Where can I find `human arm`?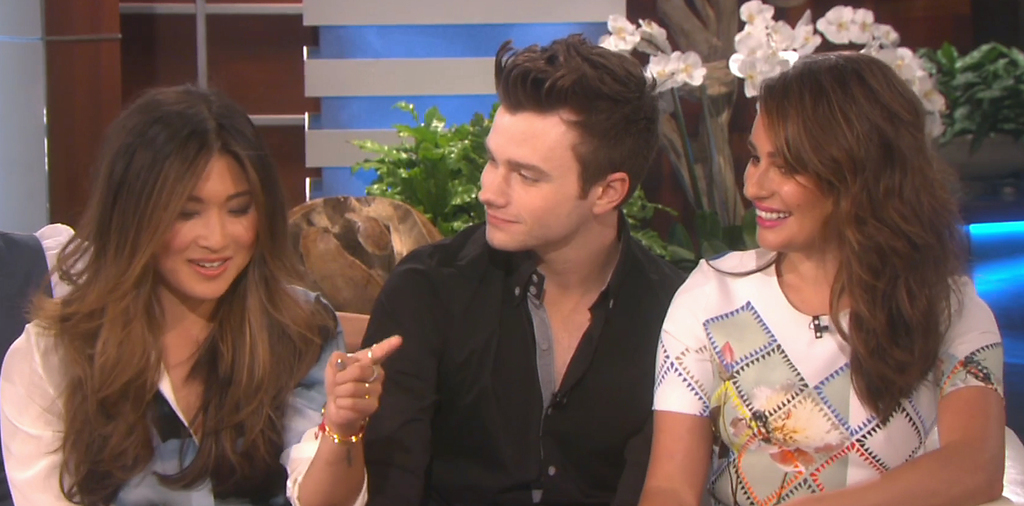
You can find it at select_region(635, 263, 715, 505).
